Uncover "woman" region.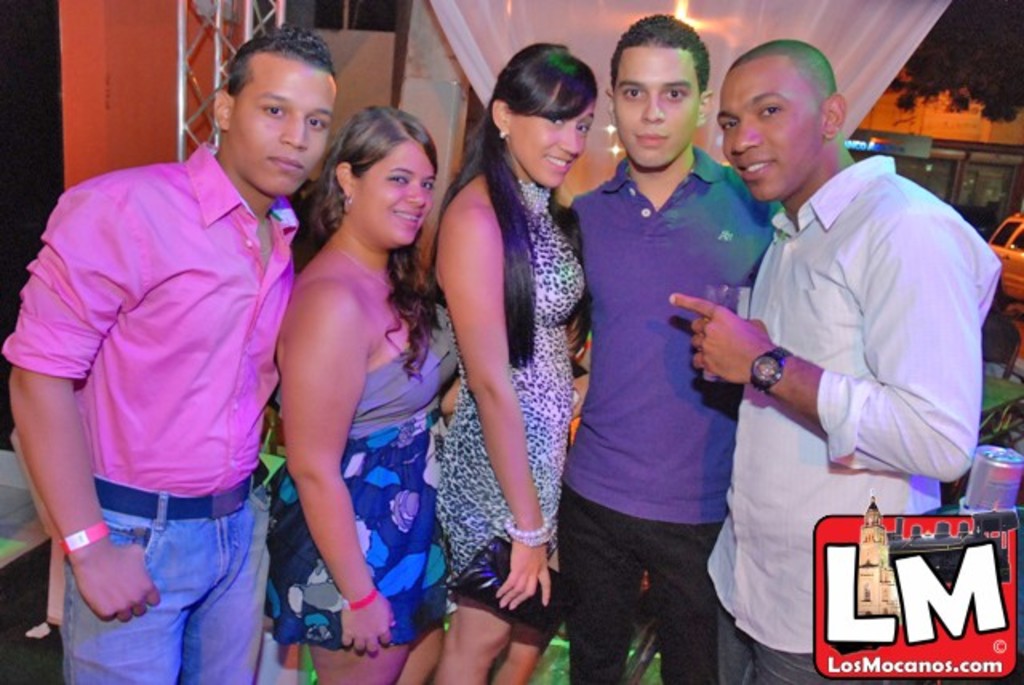
Uncovered: {"left": 422, "top": 37, "right": 584, "bottom": 683}.
